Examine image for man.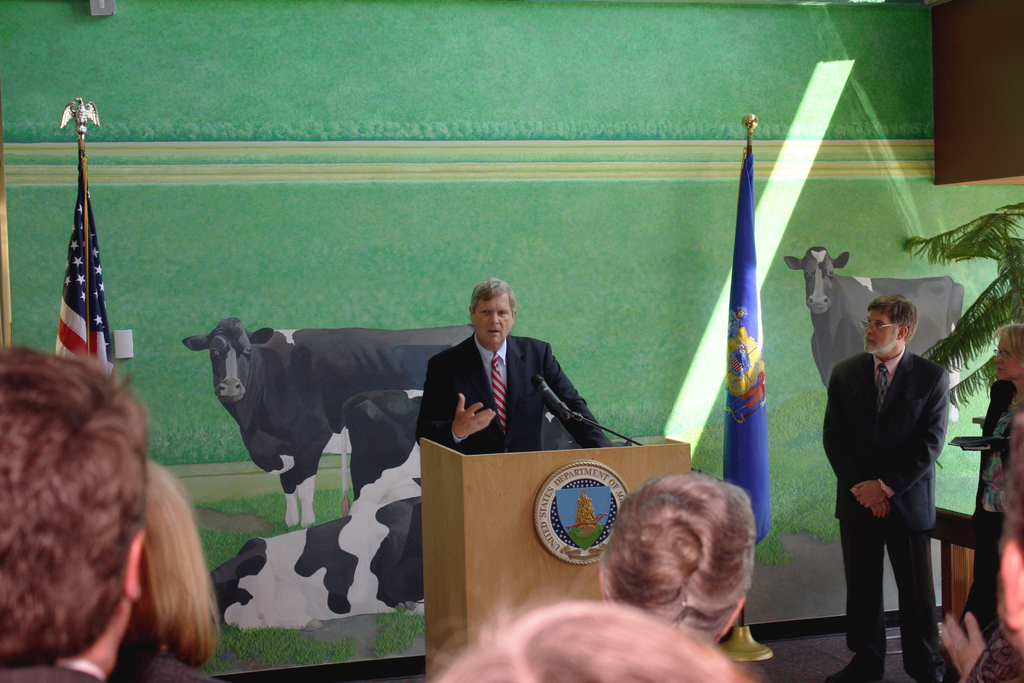
Examination result: bbox(817, 290, 952, 682).
